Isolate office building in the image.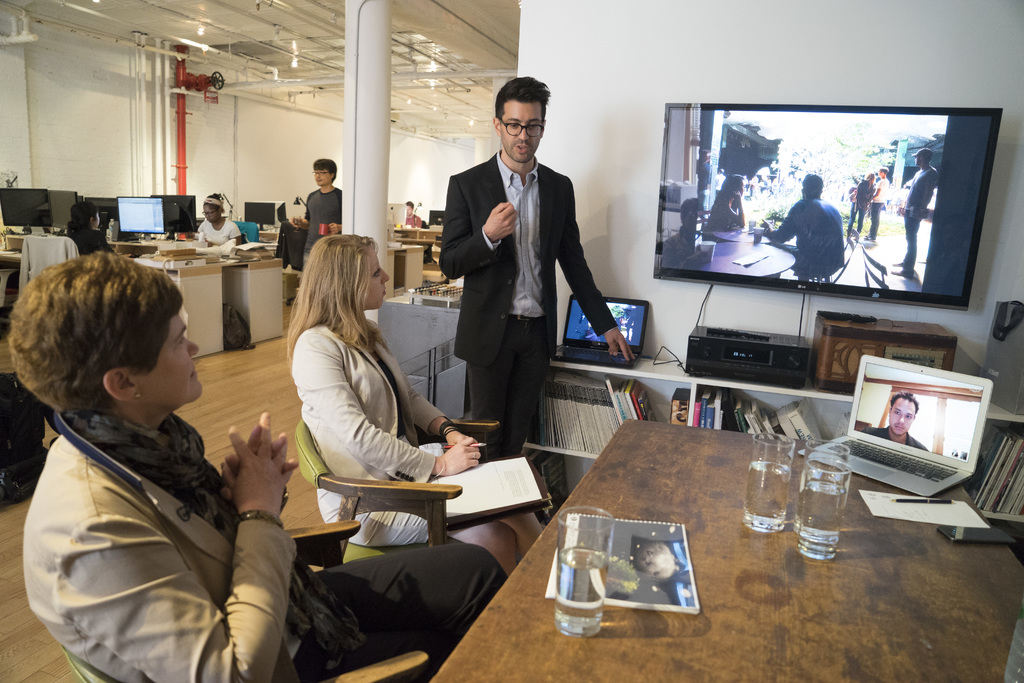
Isolated region: l=91, t=22, r=1023, b=682.
